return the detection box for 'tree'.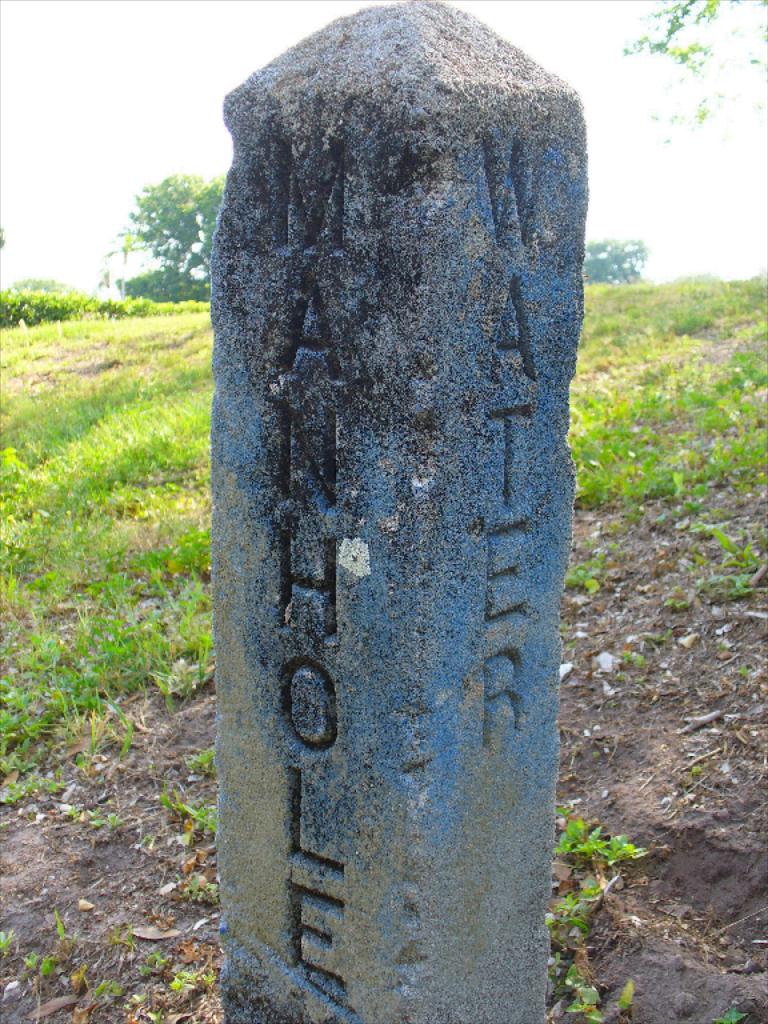
bbox(609, 0, 767, 161).
